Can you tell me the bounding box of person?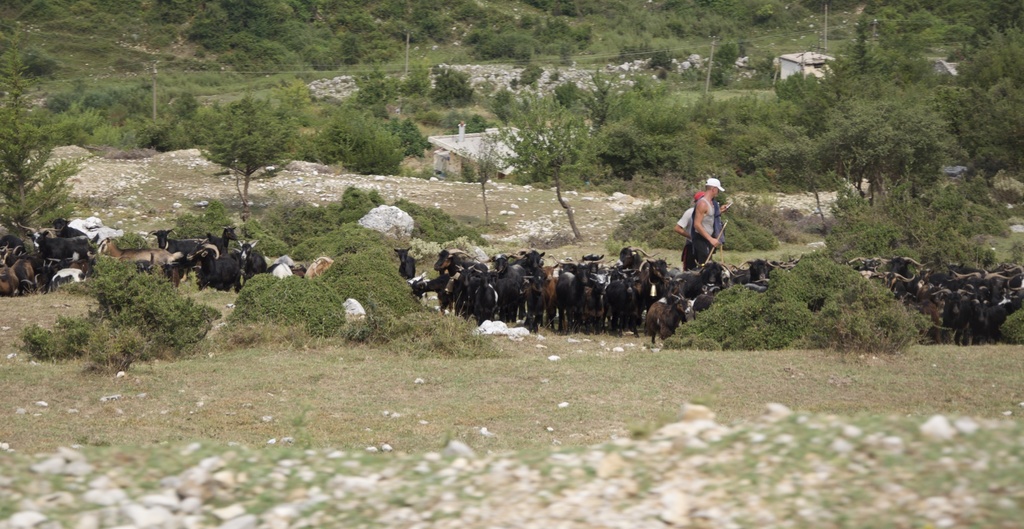
678,193,705,279.
